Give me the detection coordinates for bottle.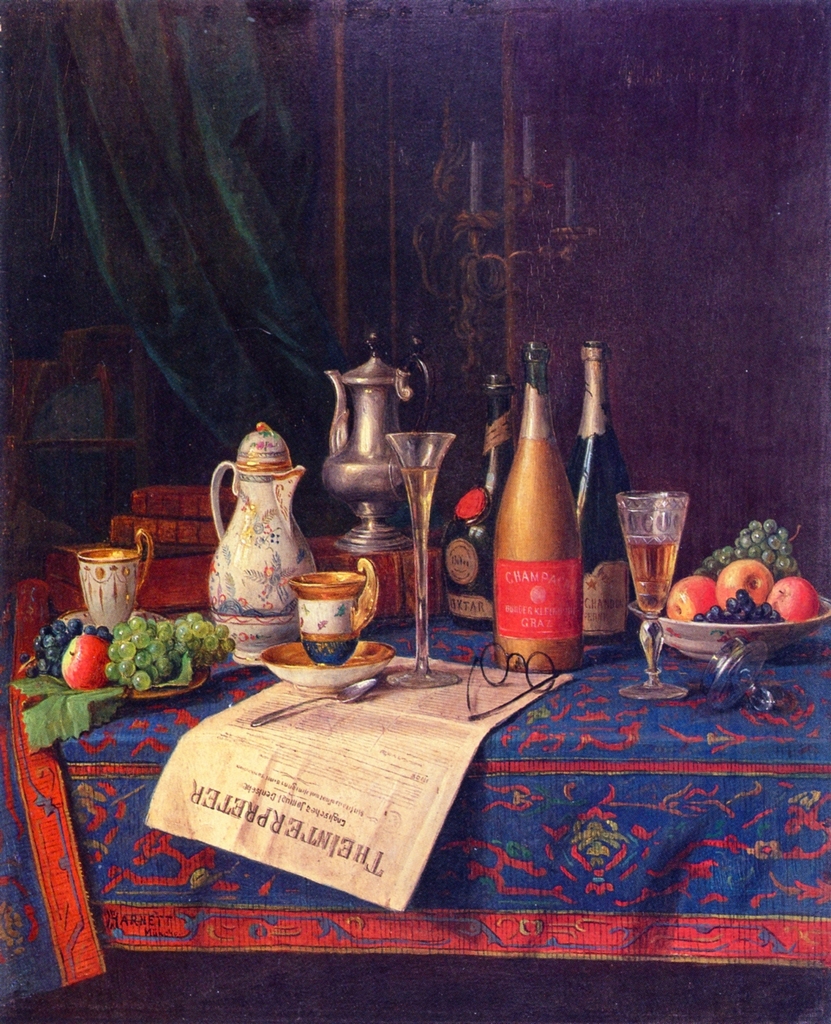
[left=565, top=340, right=635, bottom=643].
